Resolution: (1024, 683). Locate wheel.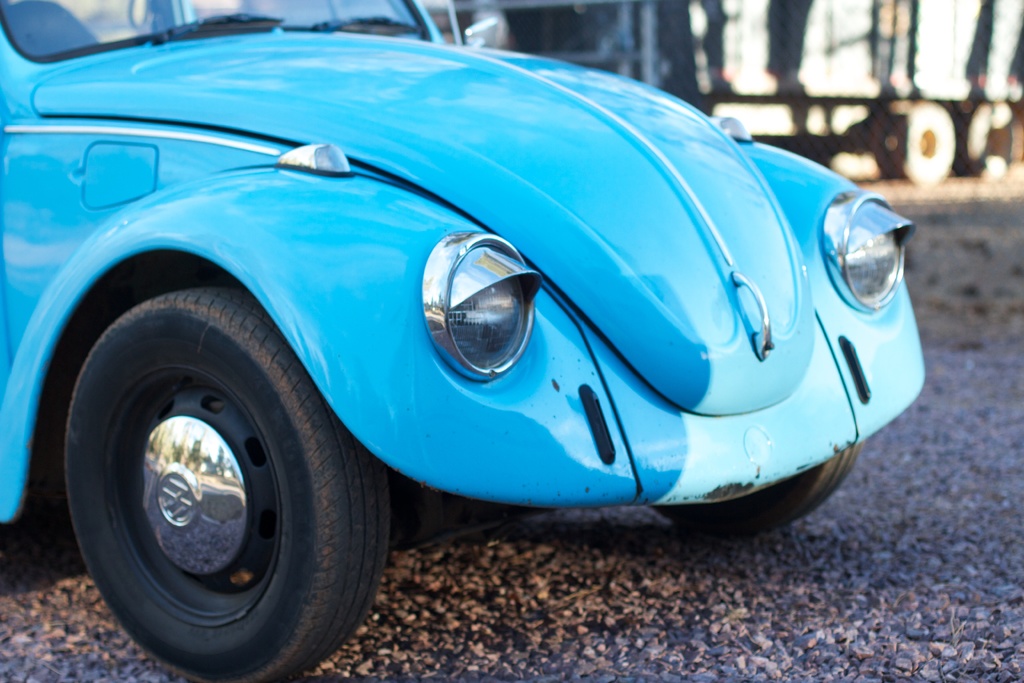
656:440:858:541.
